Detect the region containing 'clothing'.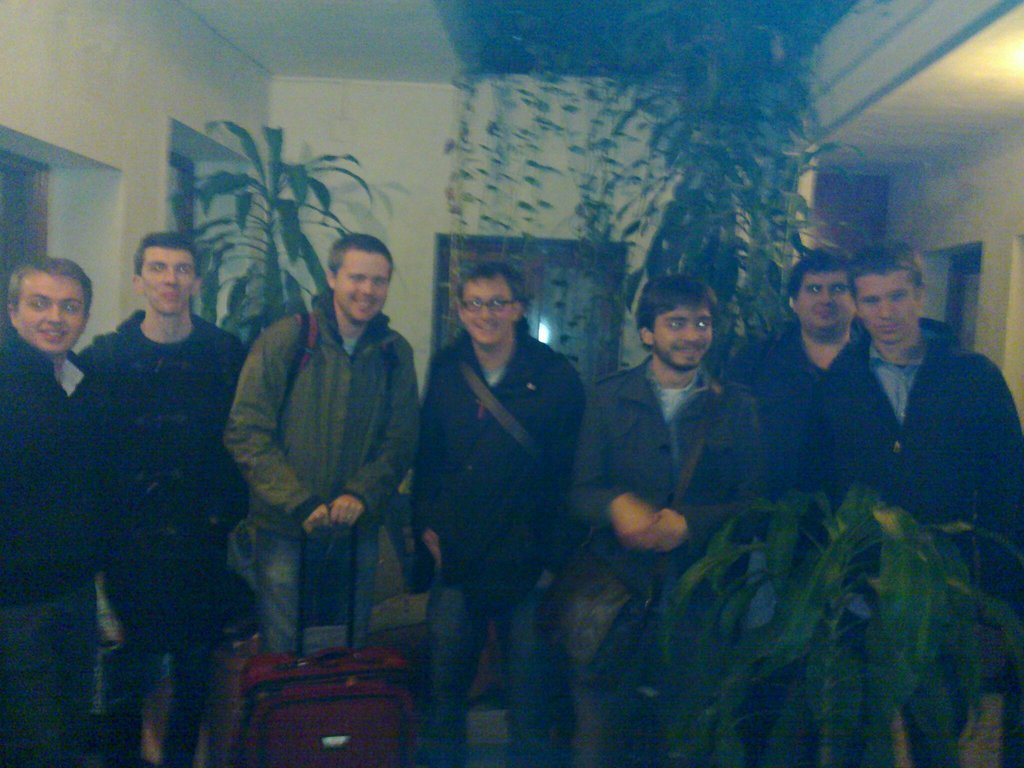
{"left": 422, "top": 310, "right": 588, "bottom": 767}.
